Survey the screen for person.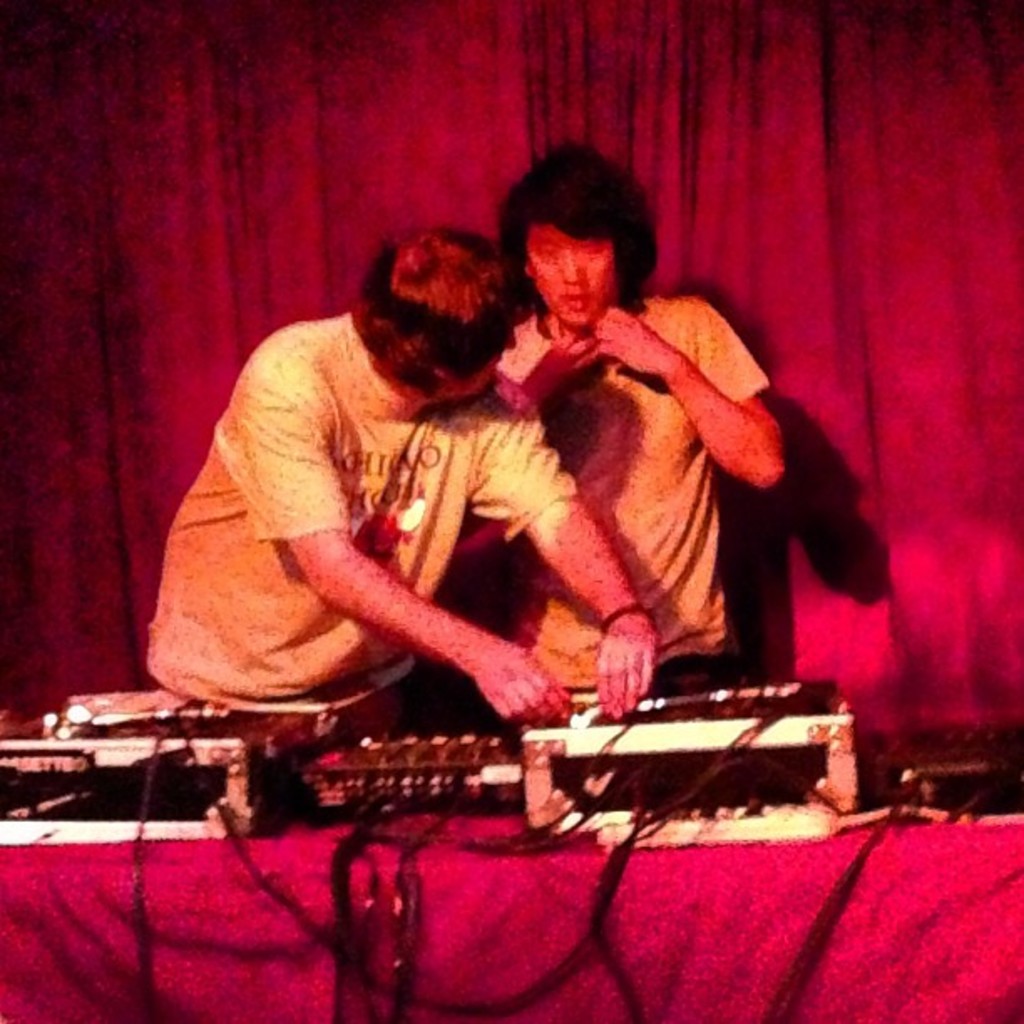
Survey found: (x1=474, y1=141, x2=800, y2=721).
